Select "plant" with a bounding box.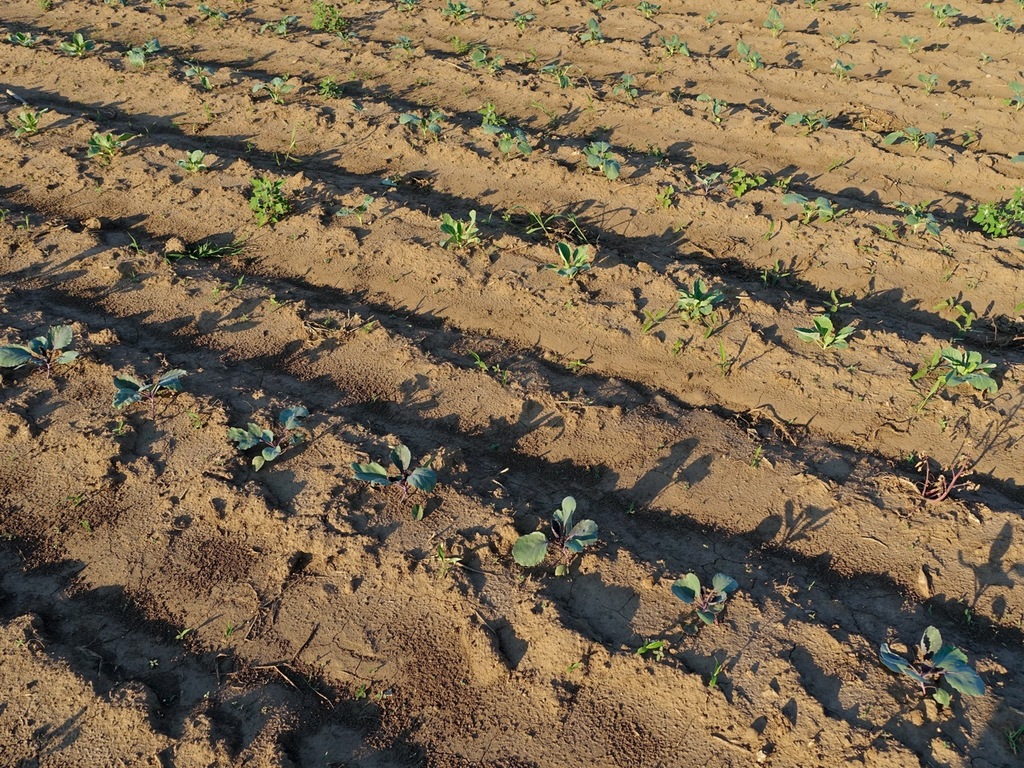
bbox=(338, 182, 371, 229).
